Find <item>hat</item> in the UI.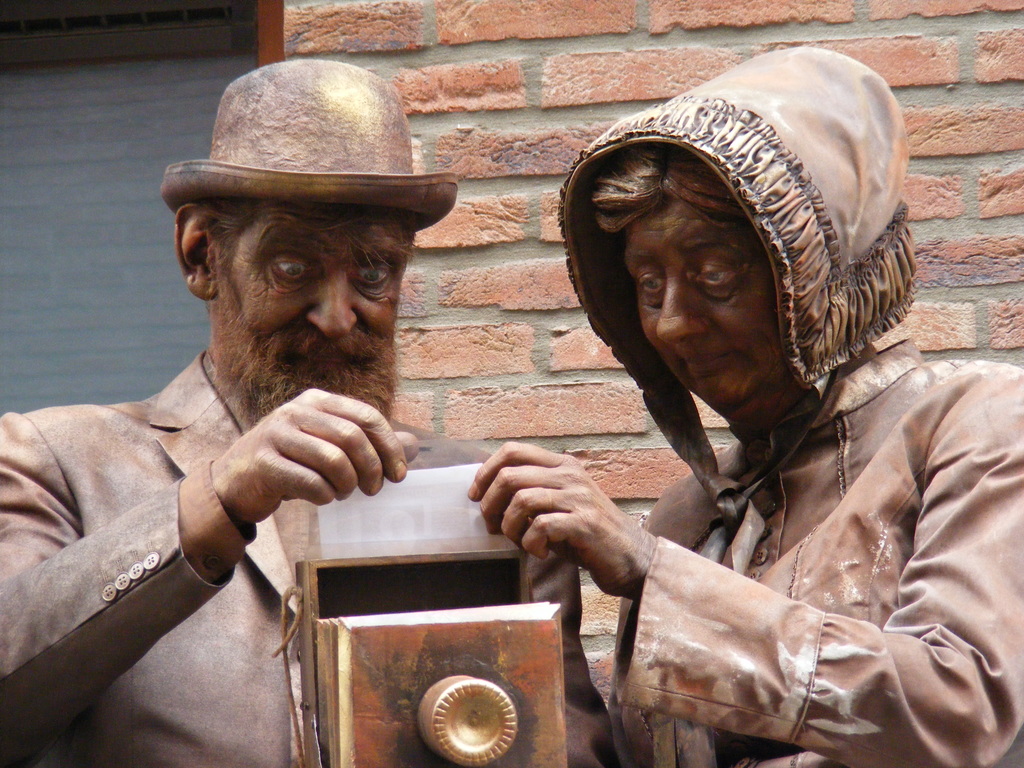
UI element at {"left": 160, "top": 59, "right": 458, "bottom": 233}.
